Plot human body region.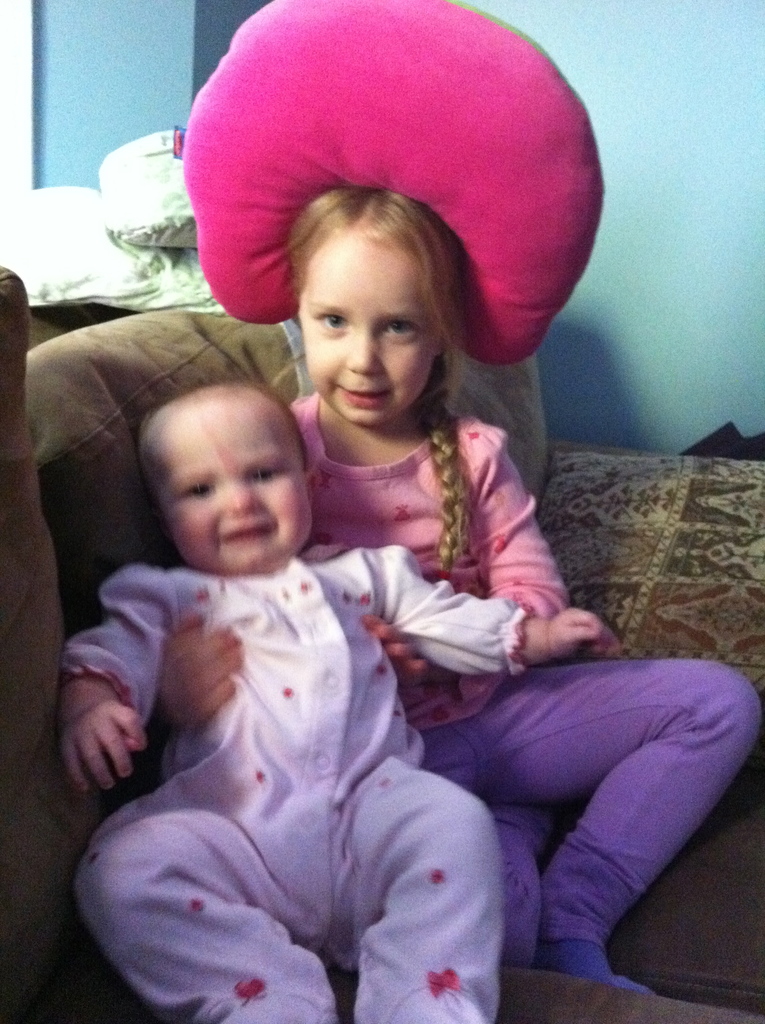
Plotted at box(261, 180, 764, 993).
